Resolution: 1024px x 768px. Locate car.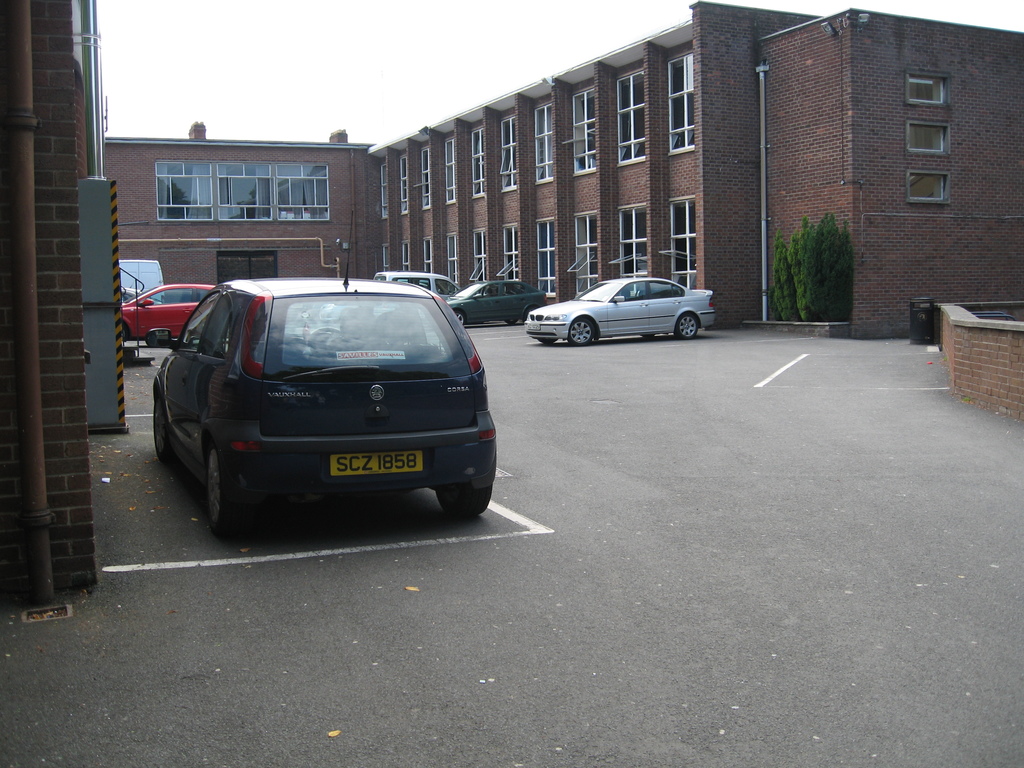
<box>118,278,227,349</box>.
